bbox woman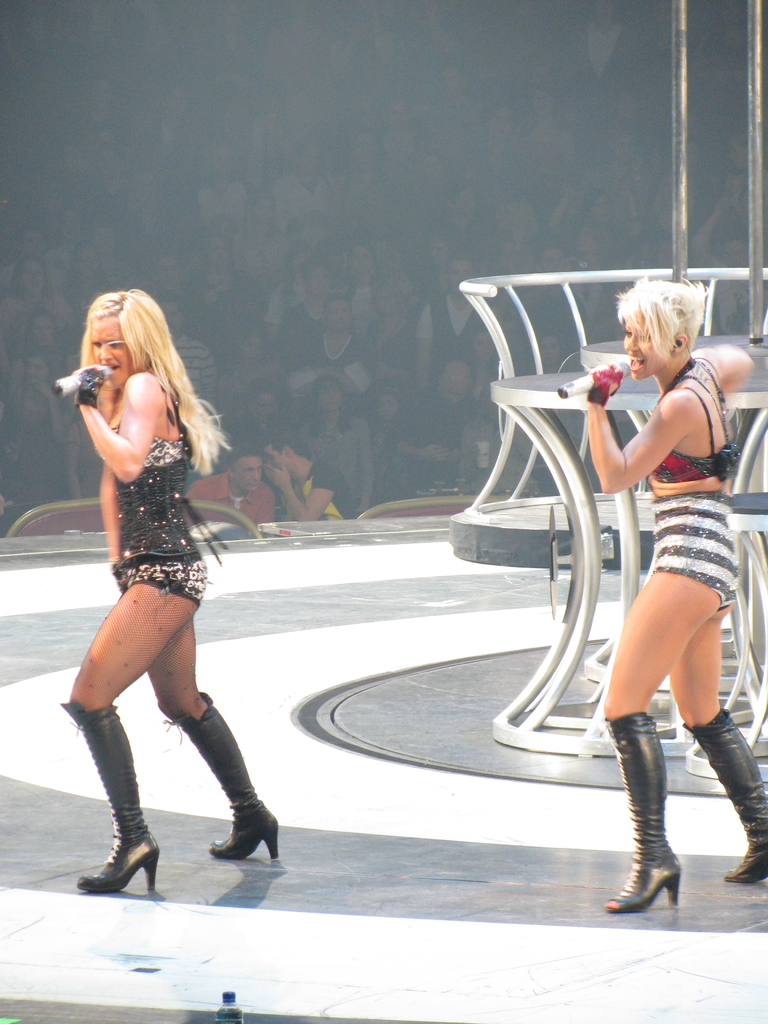
bbox(566, 248, 740, 886)
